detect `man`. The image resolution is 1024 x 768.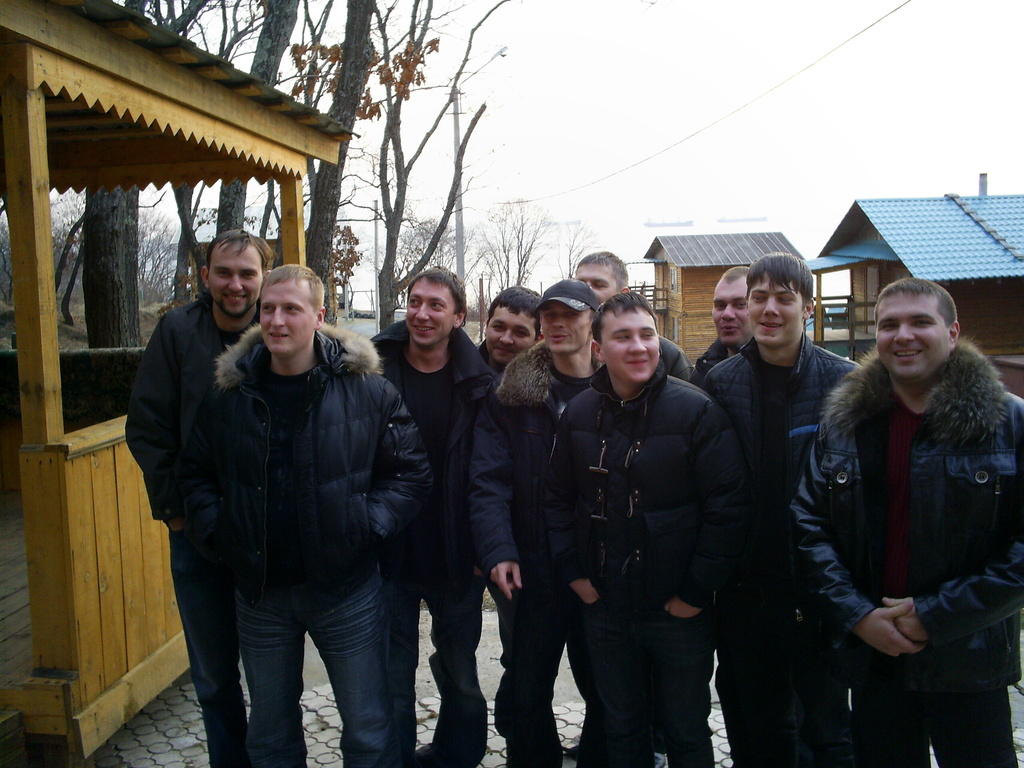
Rect(541, 284, 735, 767).
